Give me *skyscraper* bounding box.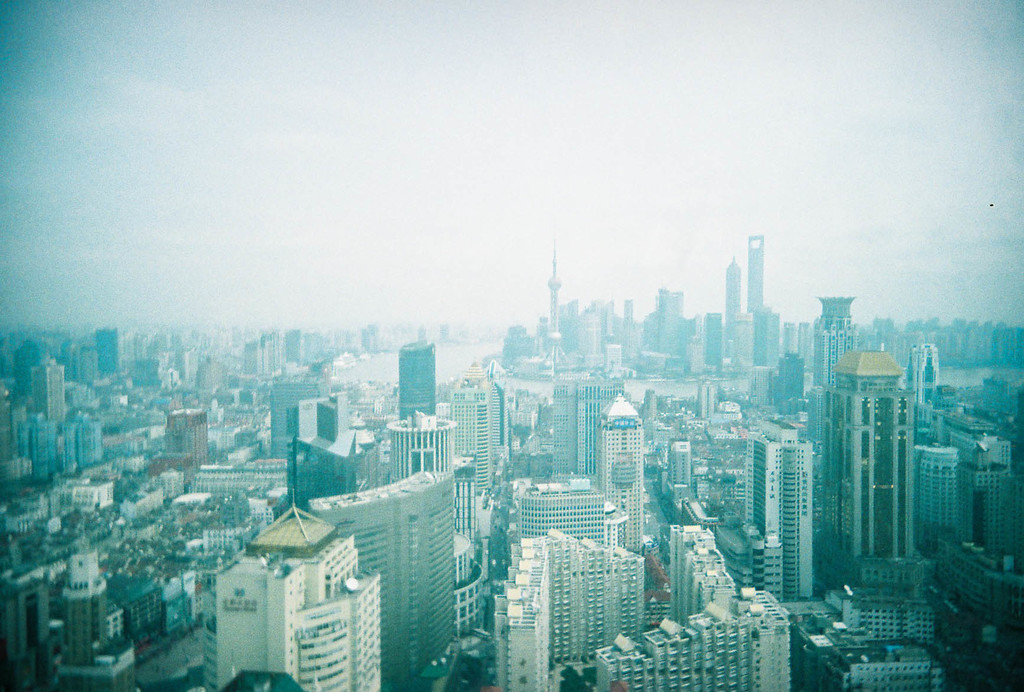
x1=258, y1=325, x2=283, y2=382.
